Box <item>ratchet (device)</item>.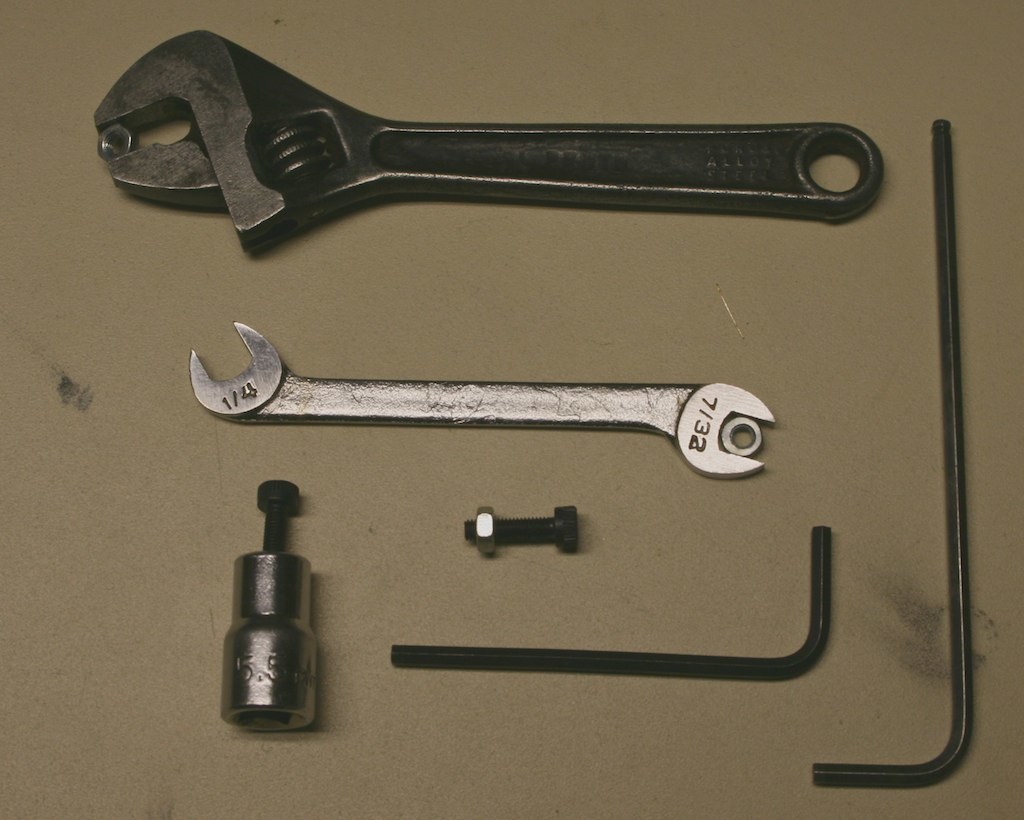
[378,523,833,685].
